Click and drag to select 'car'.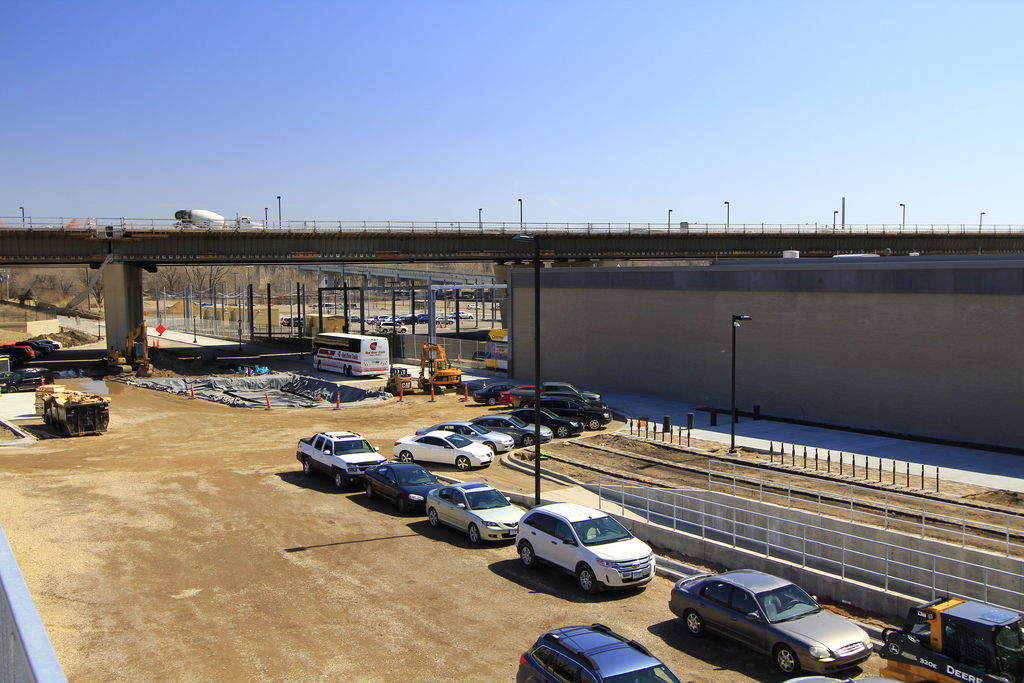
Selection: 469/374/525/404.
